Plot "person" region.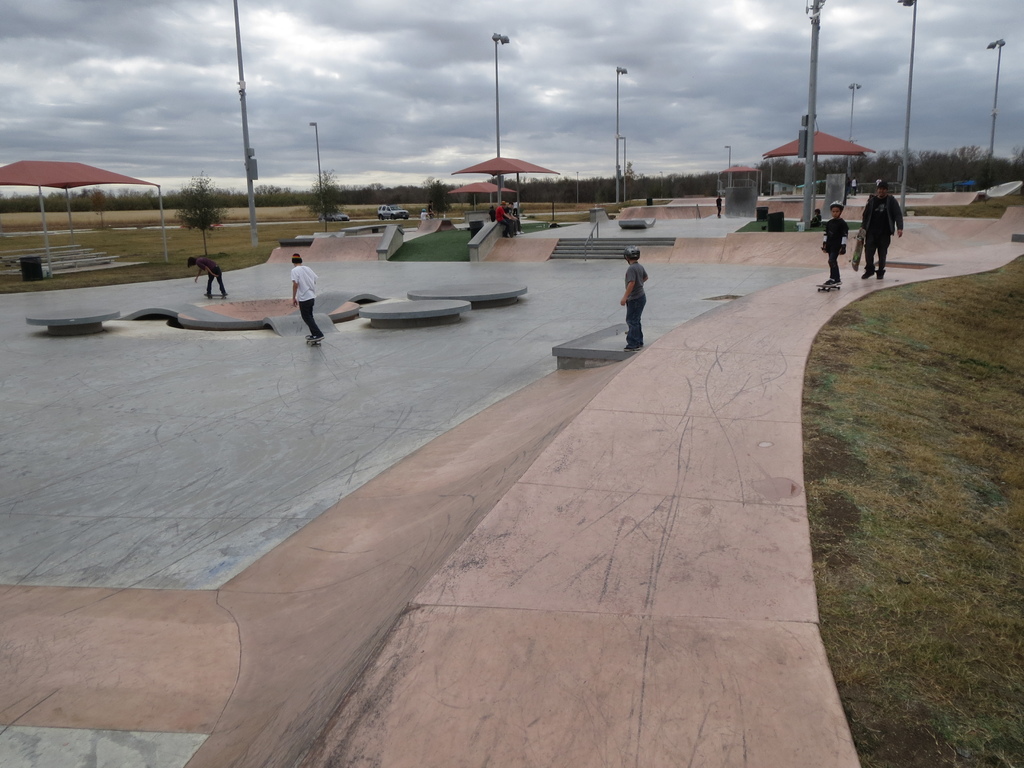
Plotted at (x1=850, y1=173, x2=902, y2=275).
